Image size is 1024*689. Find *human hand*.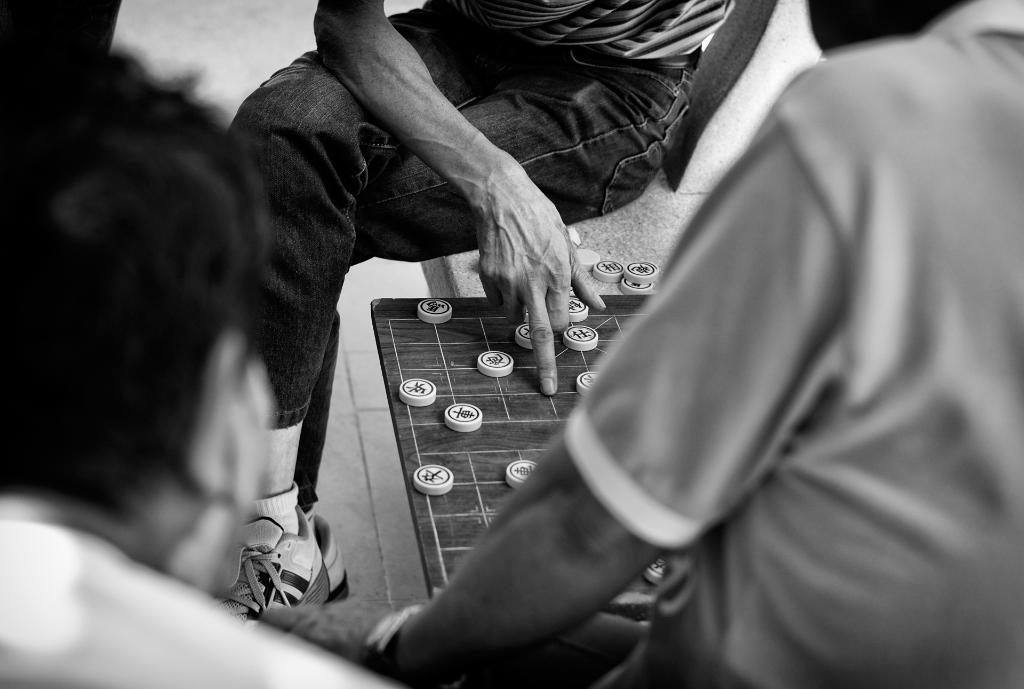
crop(449, 122, 593, 354).
